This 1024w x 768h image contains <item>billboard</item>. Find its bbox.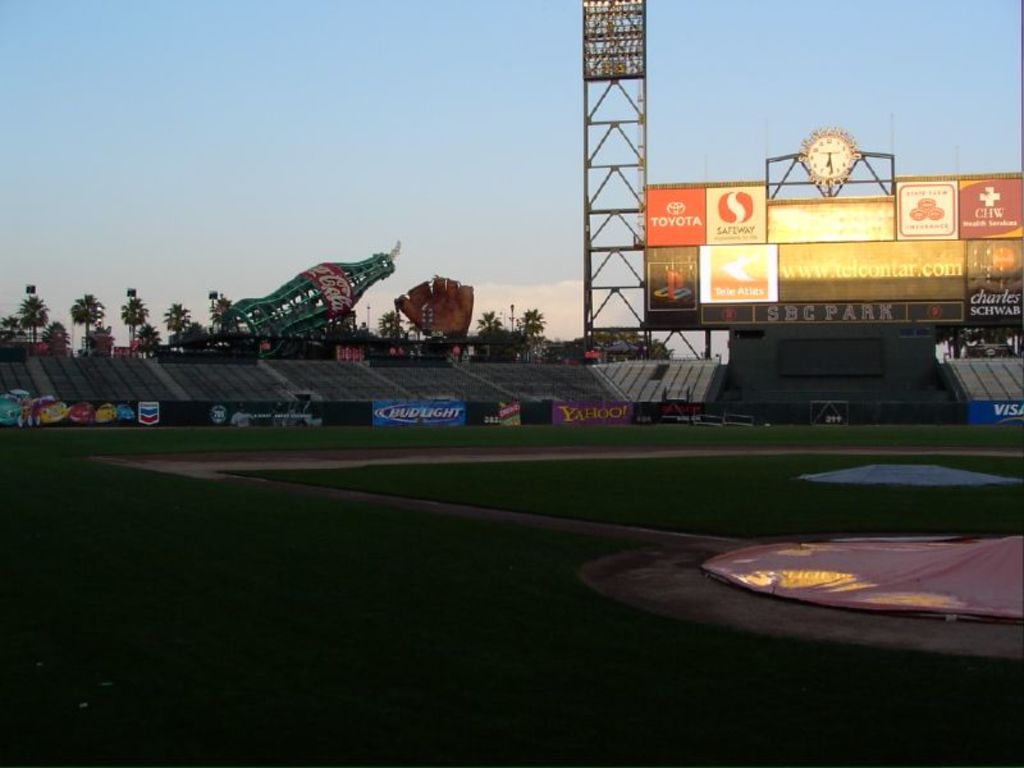
(left=954, top=175, right=1023, bottom=236).
